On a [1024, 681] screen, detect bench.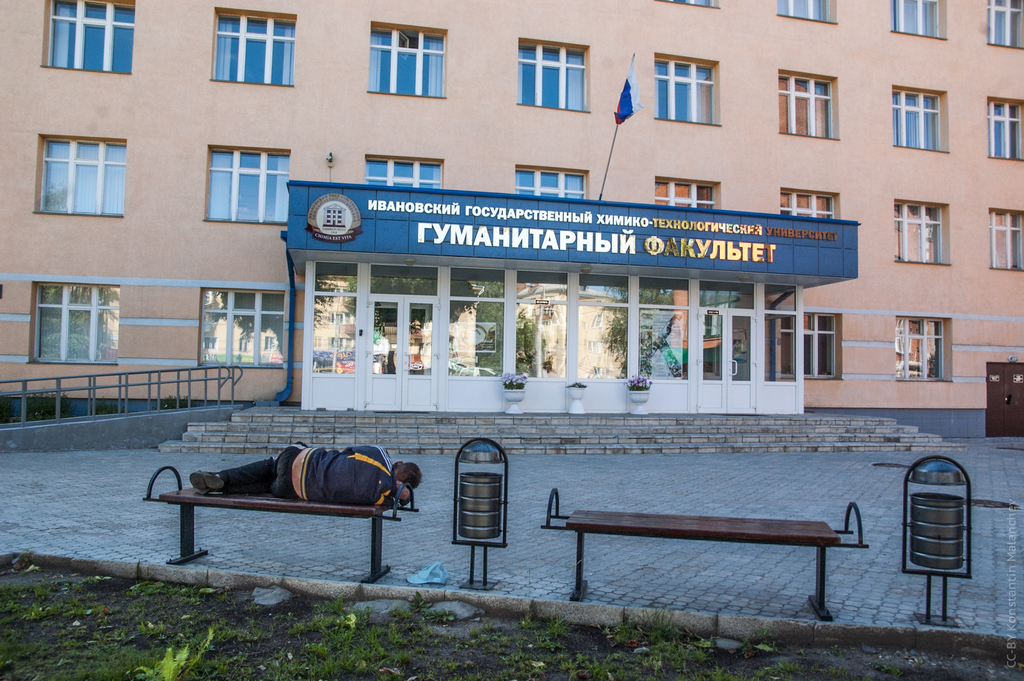
(136,466,421,591).
